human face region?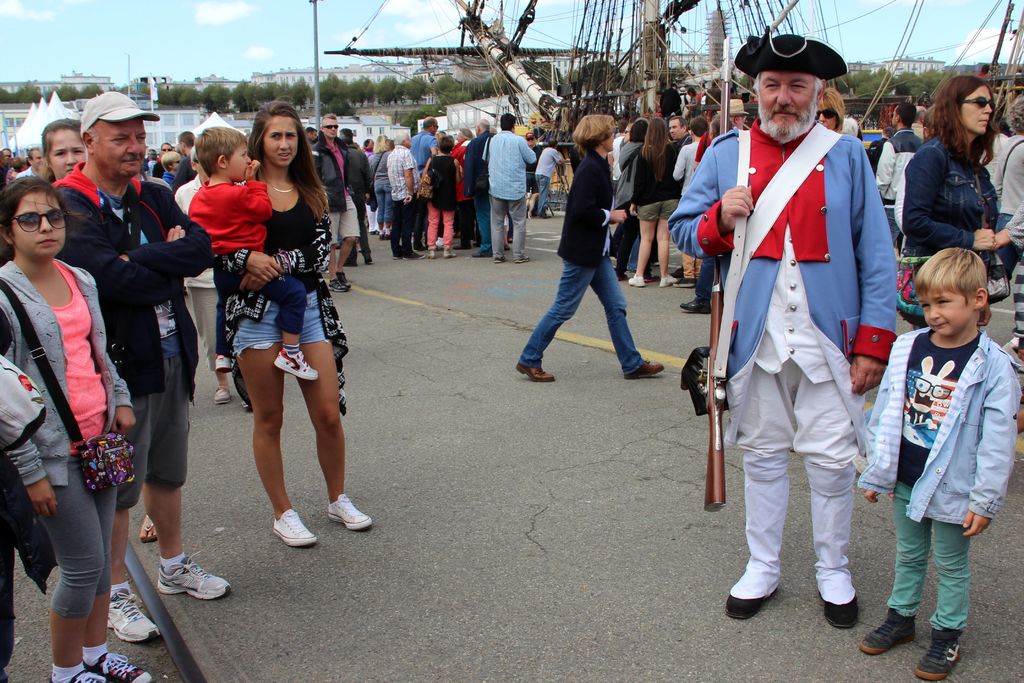
{"x1": 13, "y1": 192, "x2": 68, "y2": 258}
